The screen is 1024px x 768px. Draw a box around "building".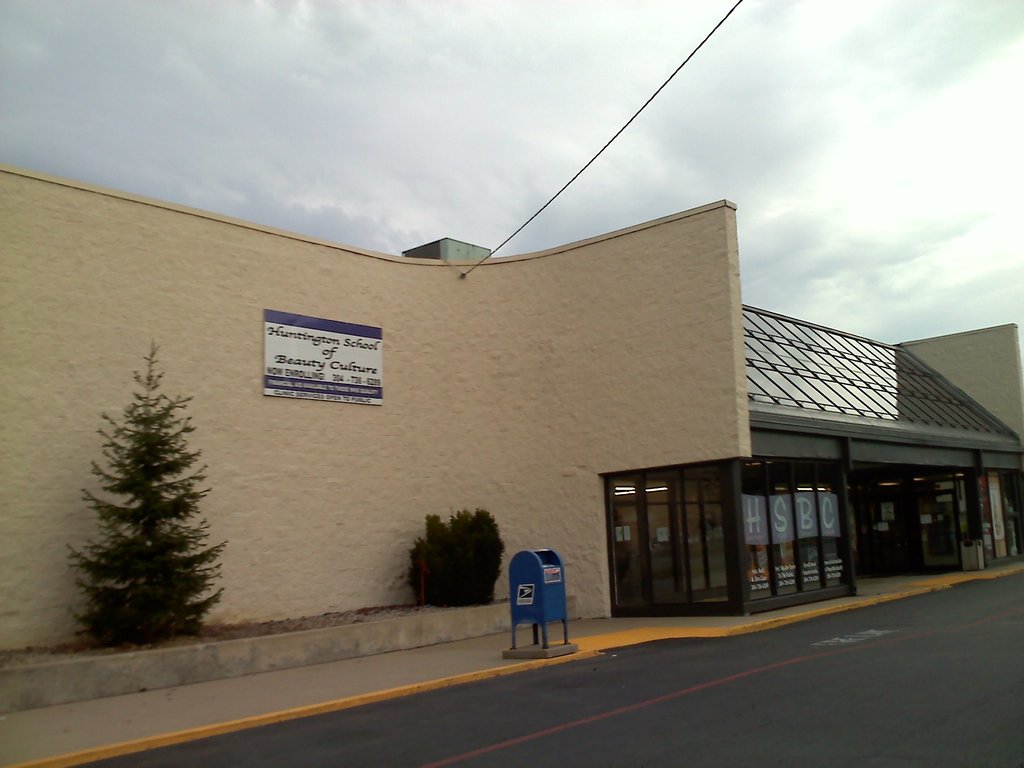
bbox(0, 162, 1023, 663).
